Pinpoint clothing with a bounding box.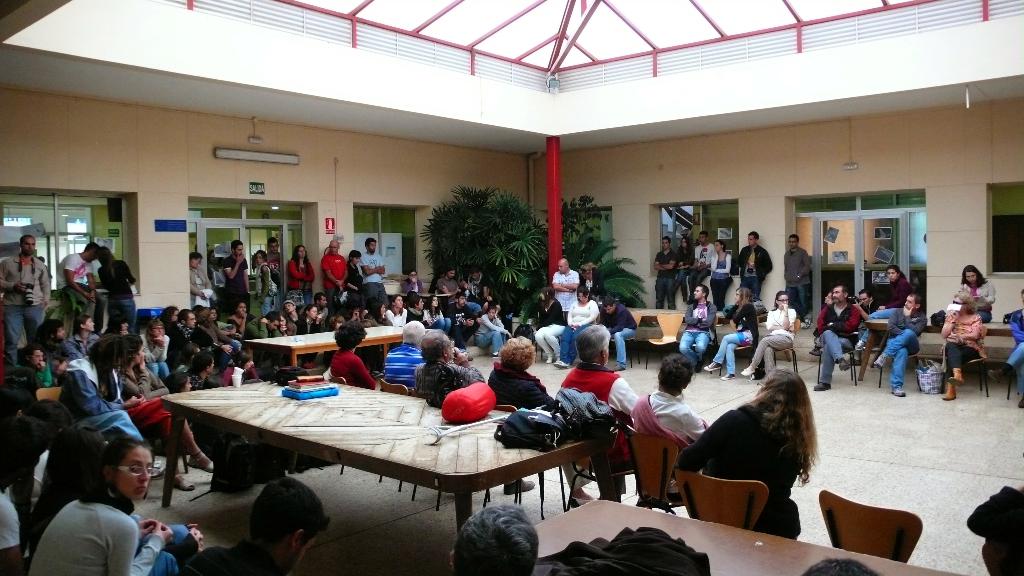
box(557, 297, 600, 364).
